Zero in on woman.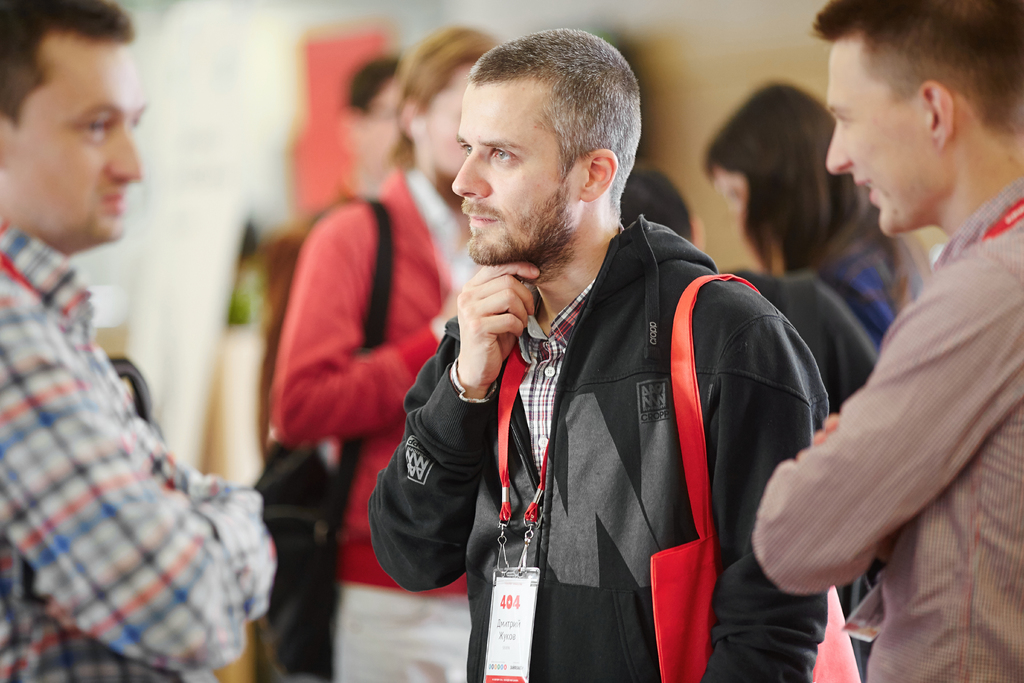
Zeroed in: <region>710, 85, 927, 360</region>.
